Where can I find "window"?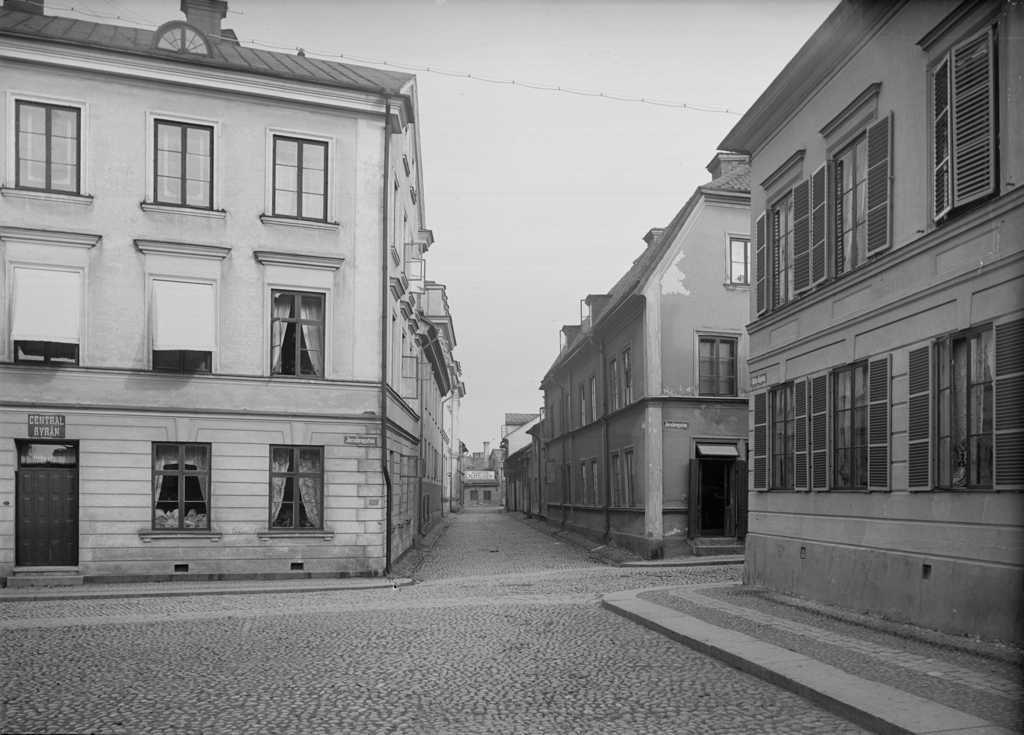
You can find it at BBox(757, 142, 806, 313).
